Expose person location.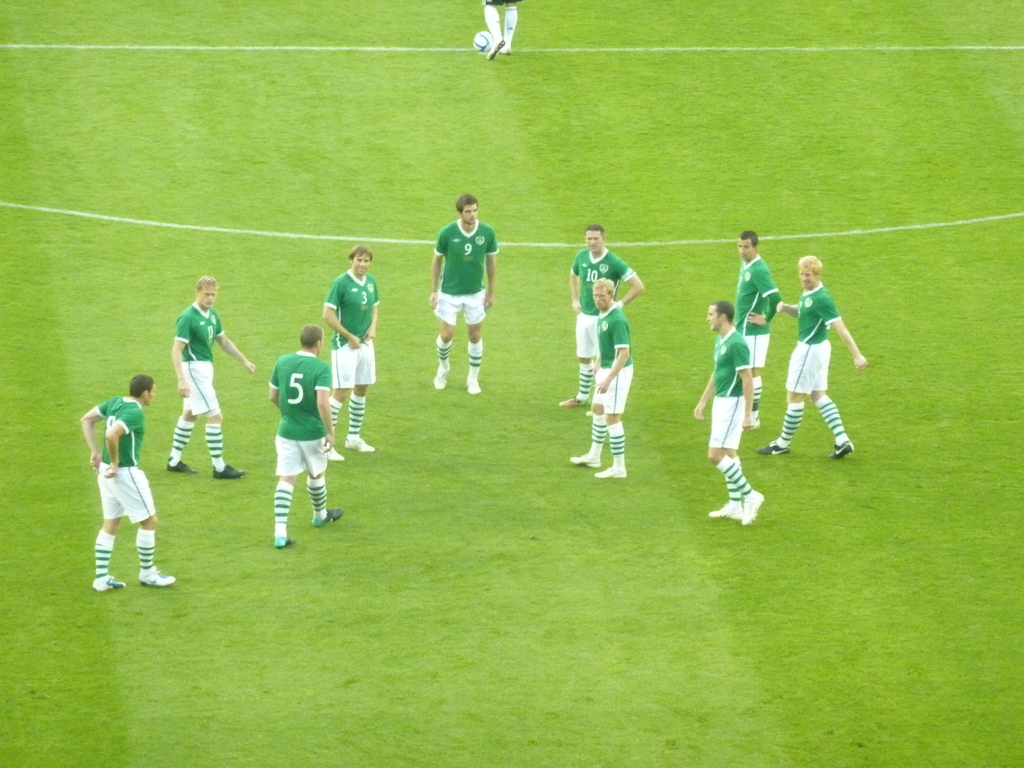
Exposed at crop(271, 328, 341, 547).
